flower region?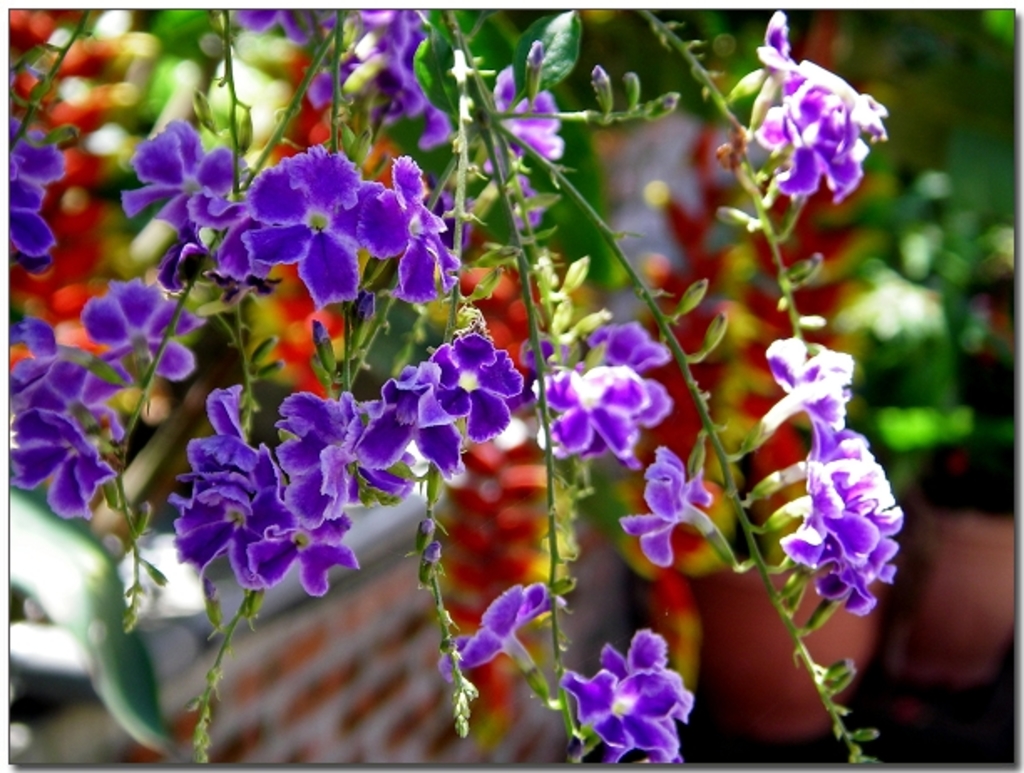
(438,582,550,708)
